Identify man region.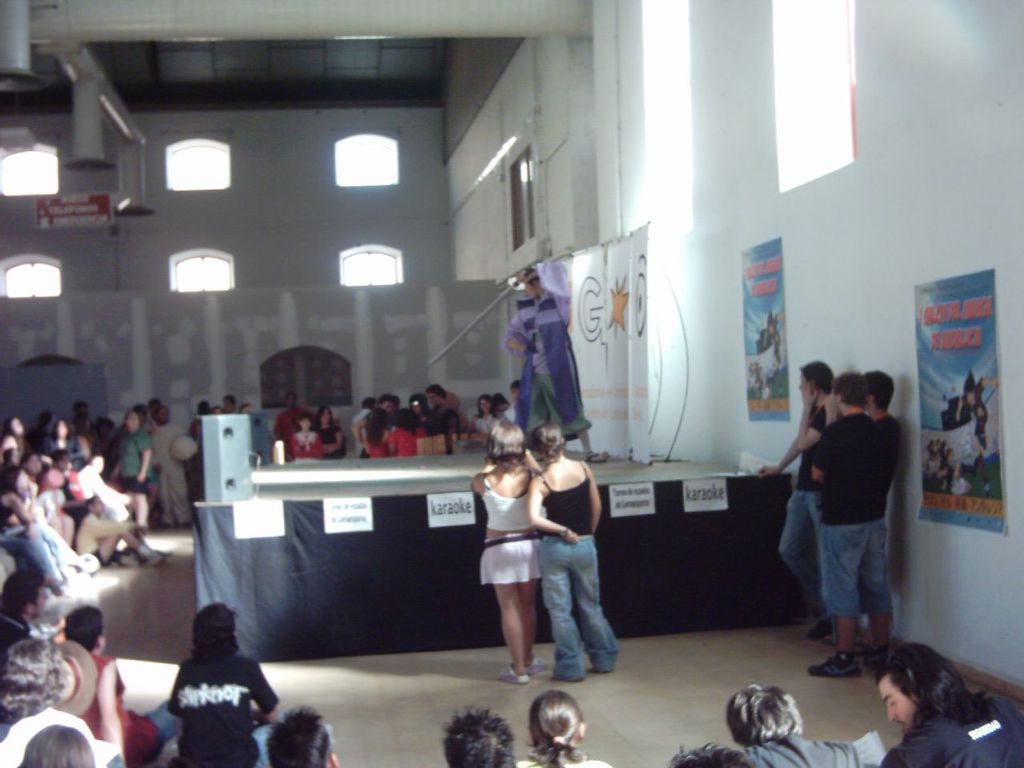
Region: l=882, t=642, r=1023, b=767.
